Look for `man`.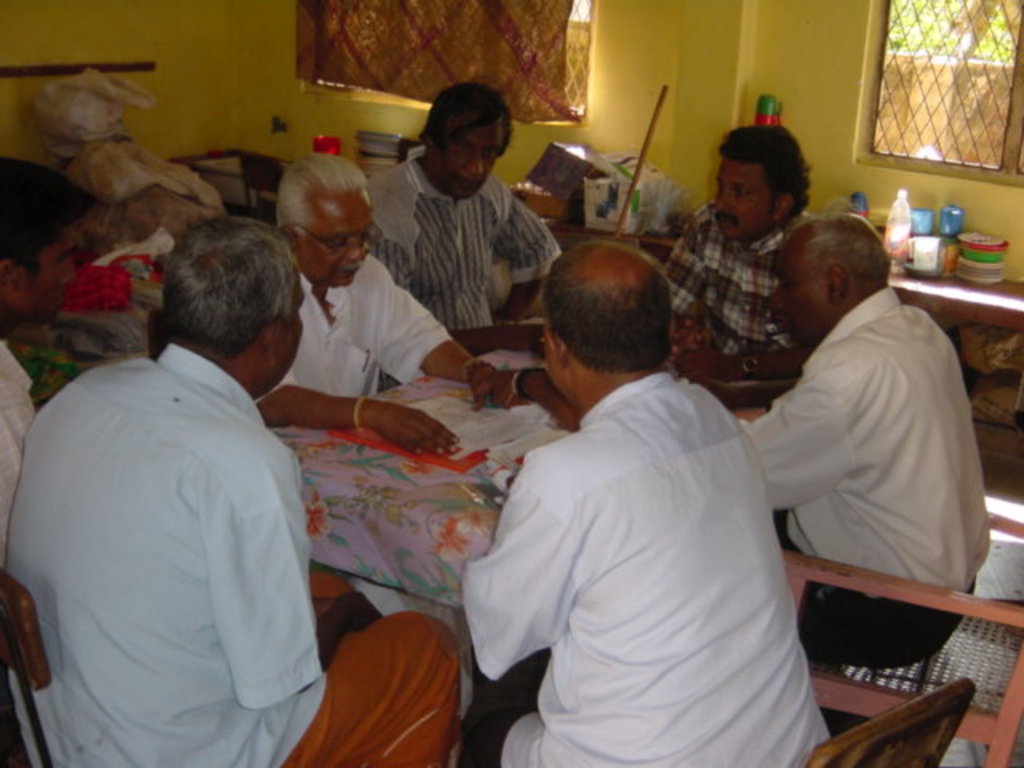
Found: l=14, t=195, r=342, b=763.
